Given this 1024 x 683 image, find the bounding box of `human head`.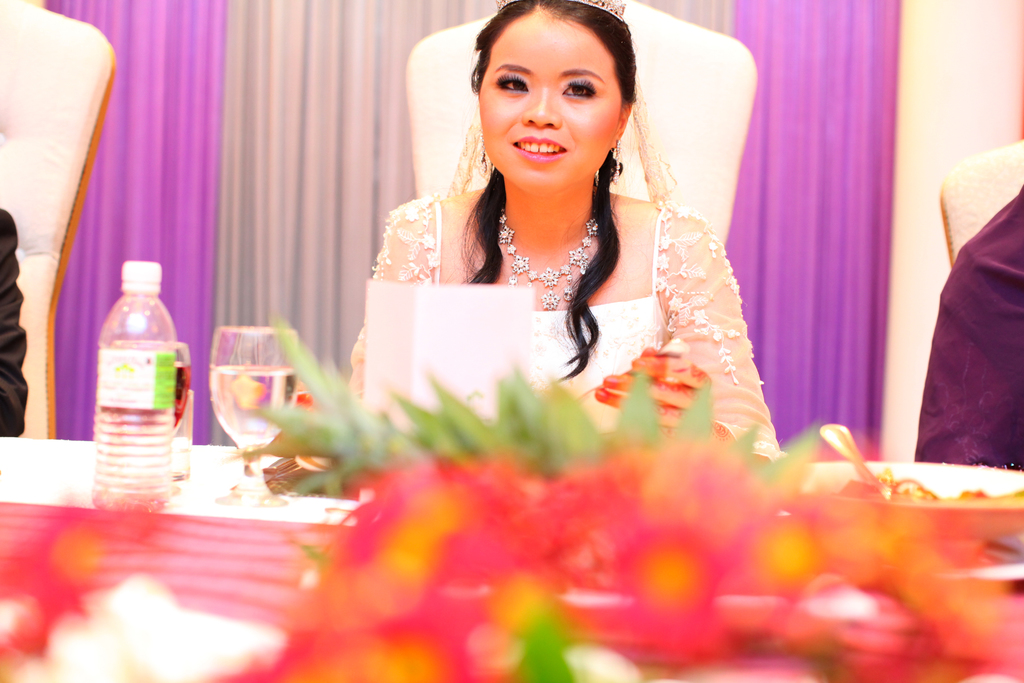
(472,0,636,192).
